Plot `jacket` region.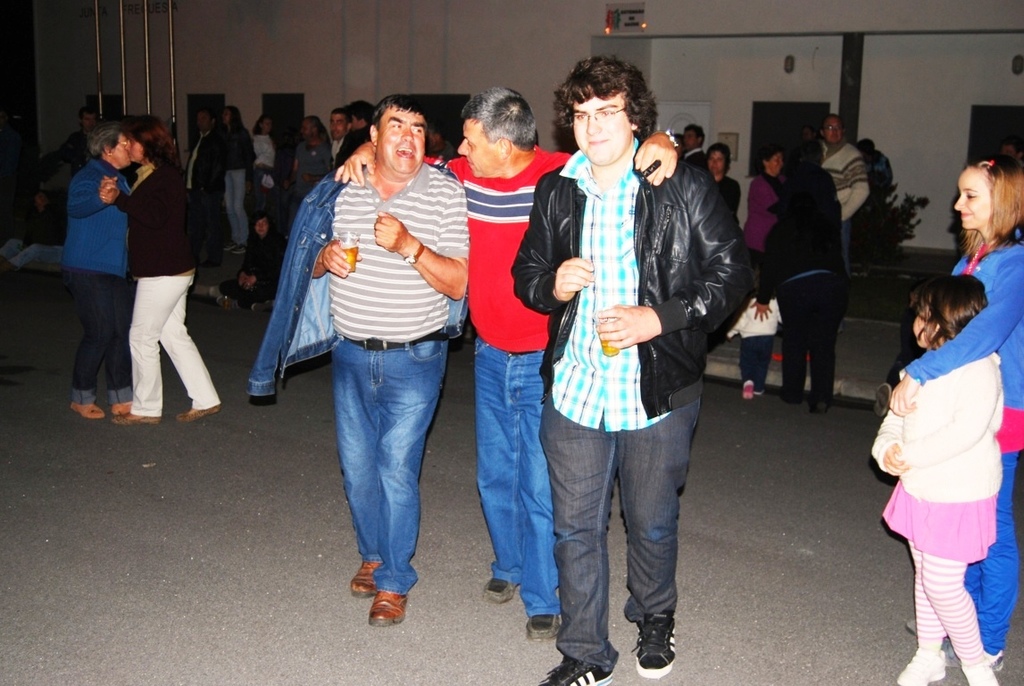
Plotted at left=244, top=171, right=463, bottom=401.
